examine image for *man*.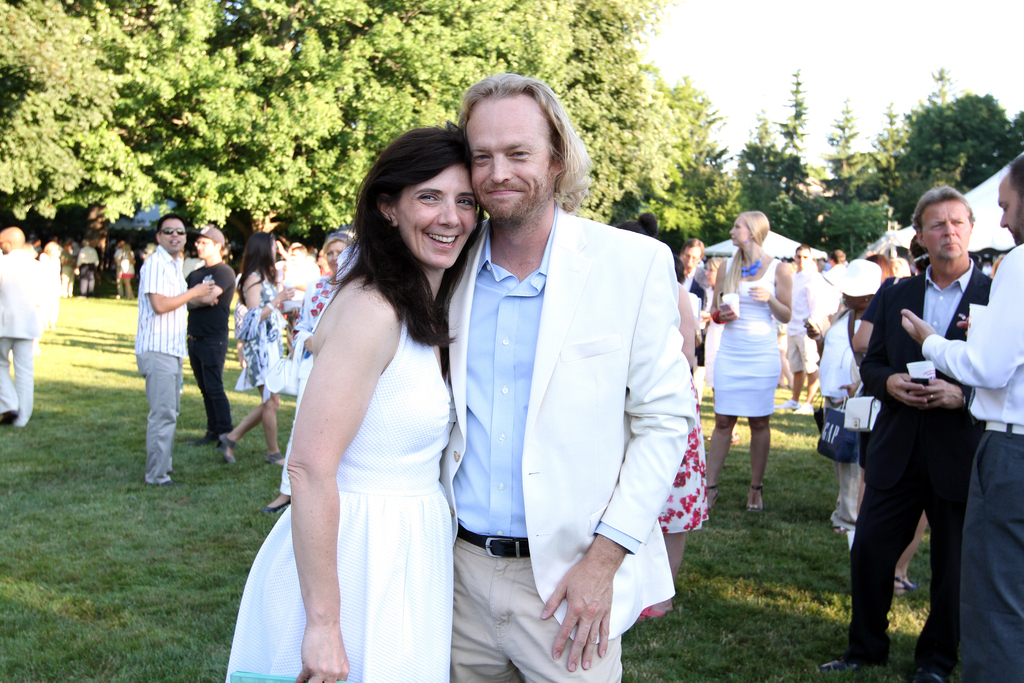
Examination result: box=[0, 222, 44, 430].
